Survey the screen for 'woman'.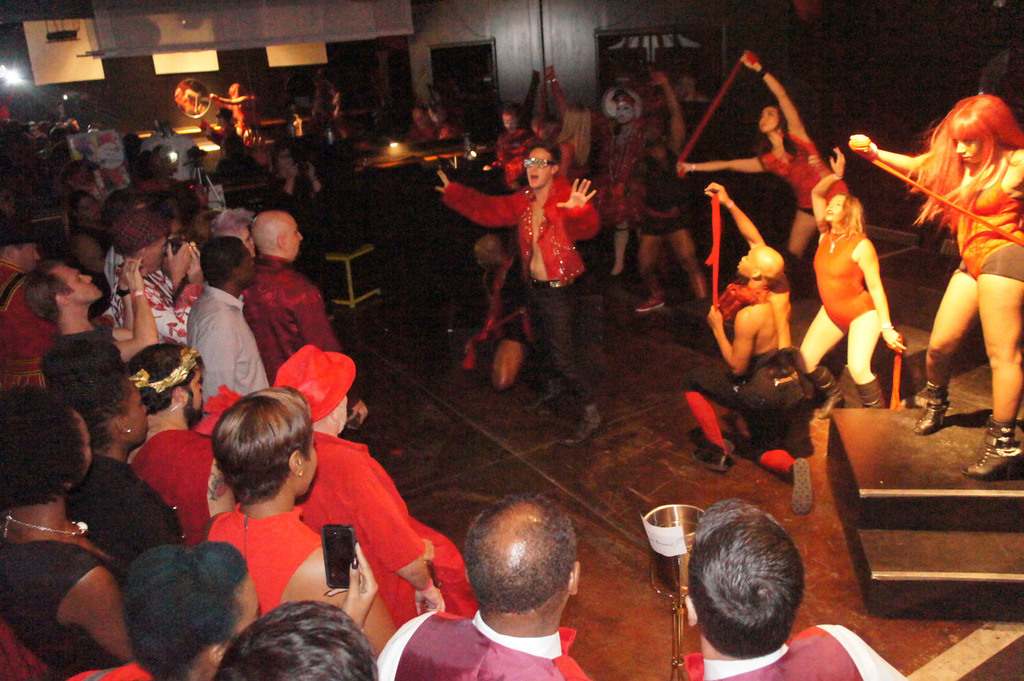
Survey found: 197/388/395/650.
